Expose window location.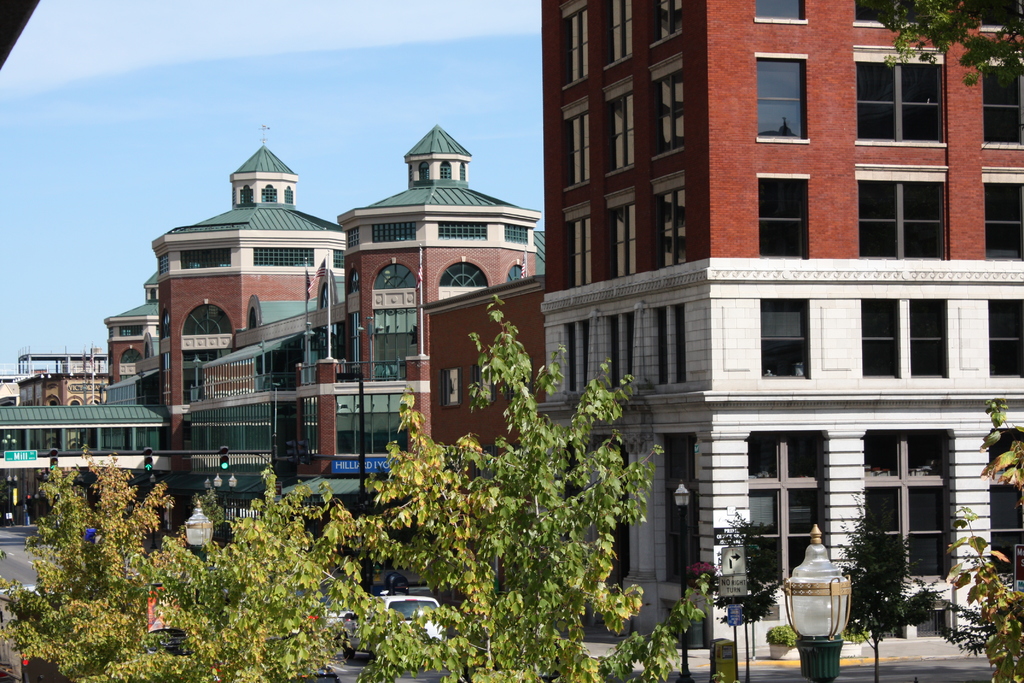
Exposed at [x1=614, y1=0, x2=632, y2=62].
